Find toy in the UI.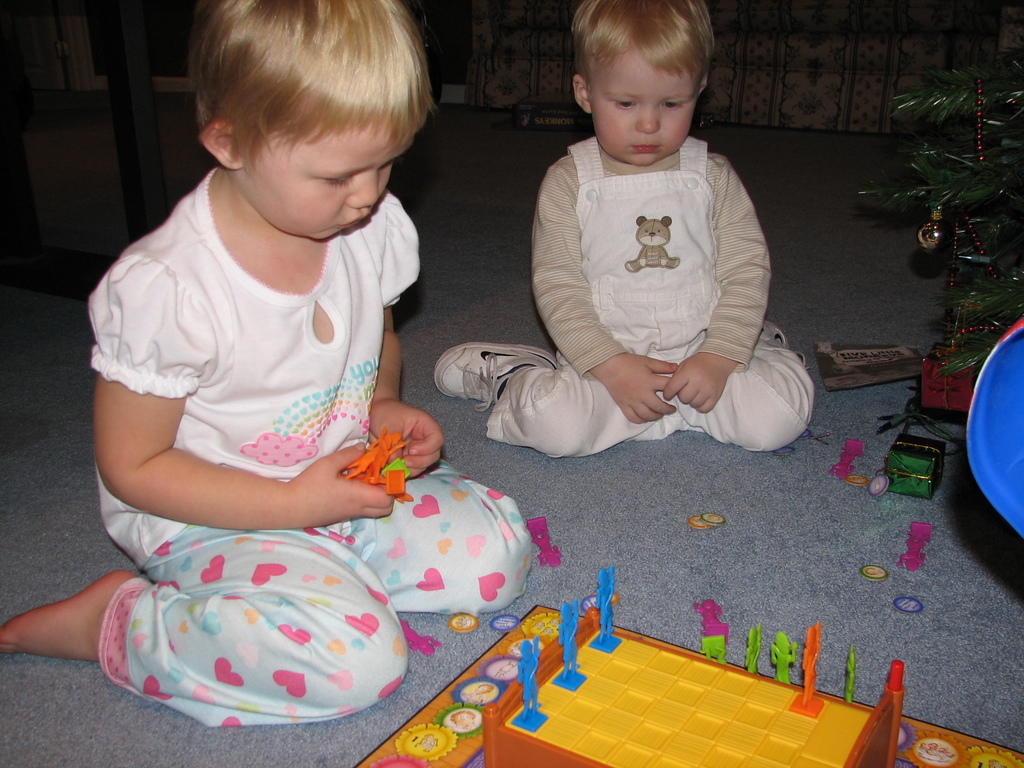
UI element at (896,589,923,612).
